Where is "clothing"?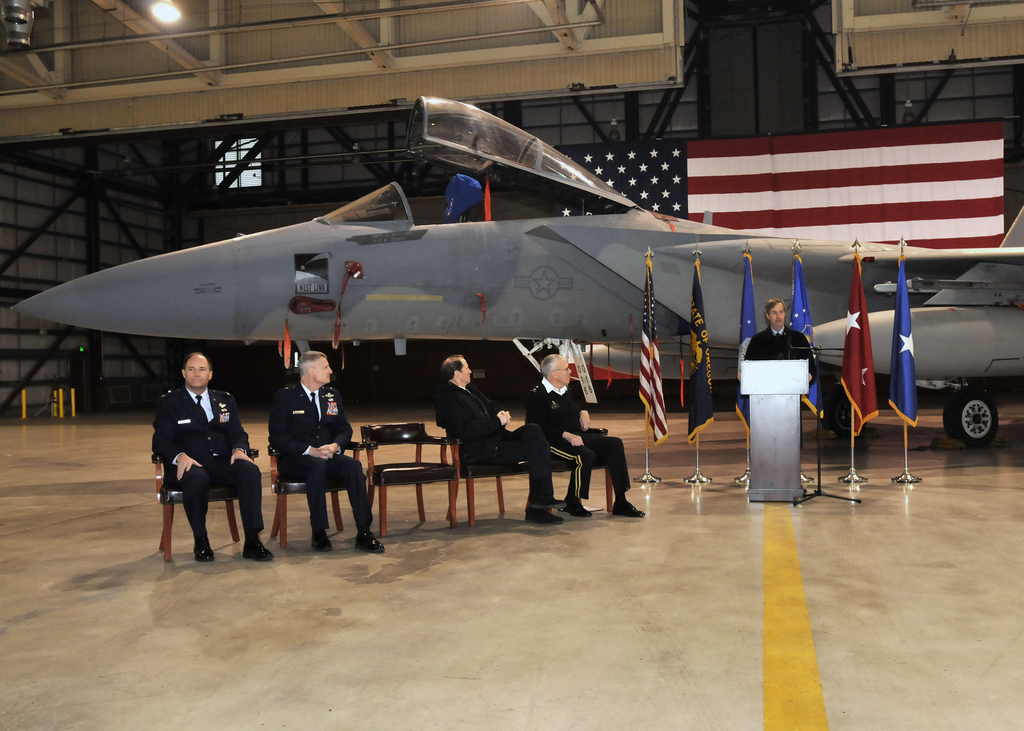
l=152, t=348, r=260, b=565.
